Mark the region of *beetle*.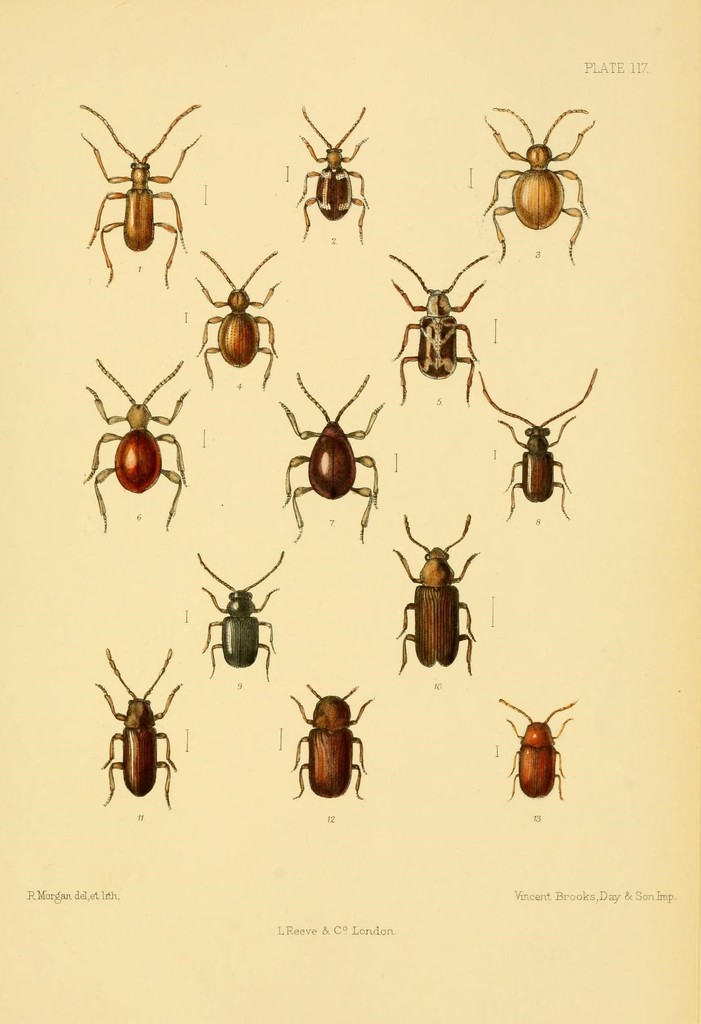
Region: {"x1": 294, "y1": 106, "x2": 375, "y2": 241}.
